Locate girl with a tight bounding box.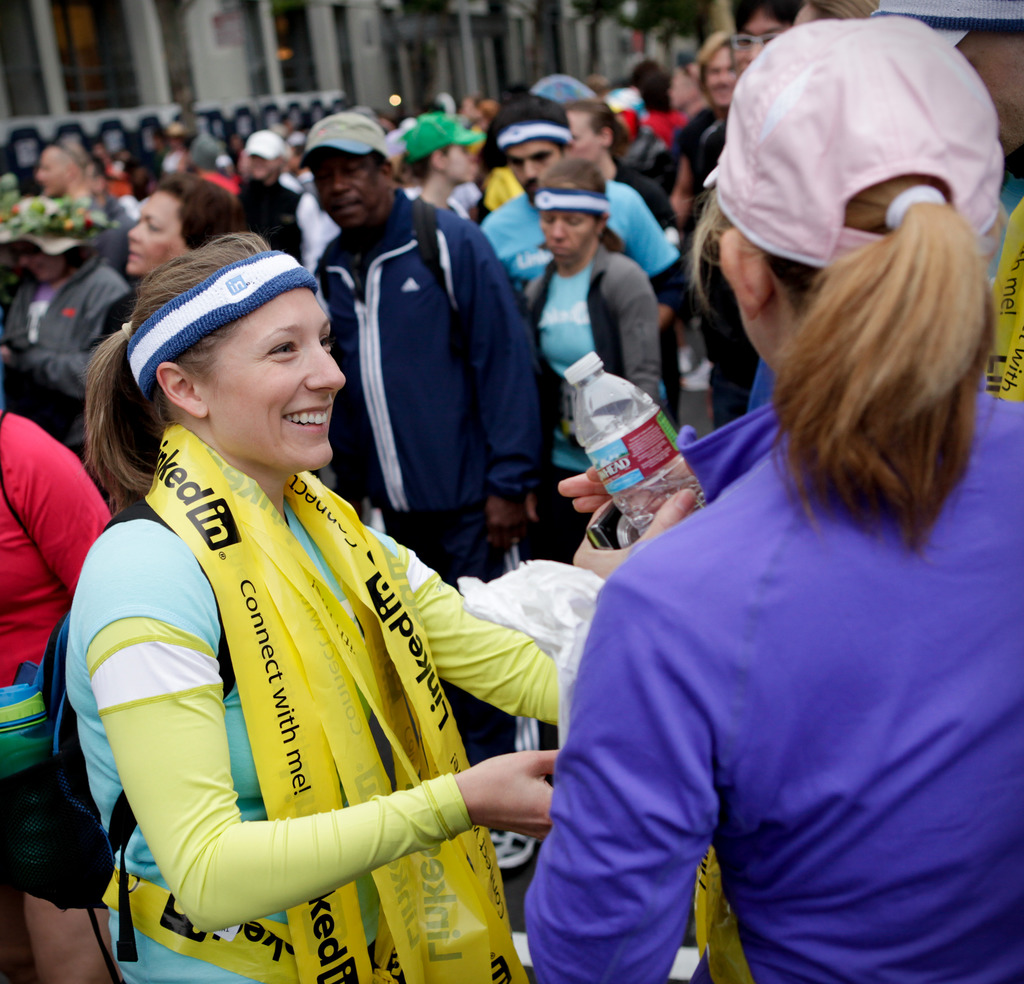
(528, 24, 1023, 983).
